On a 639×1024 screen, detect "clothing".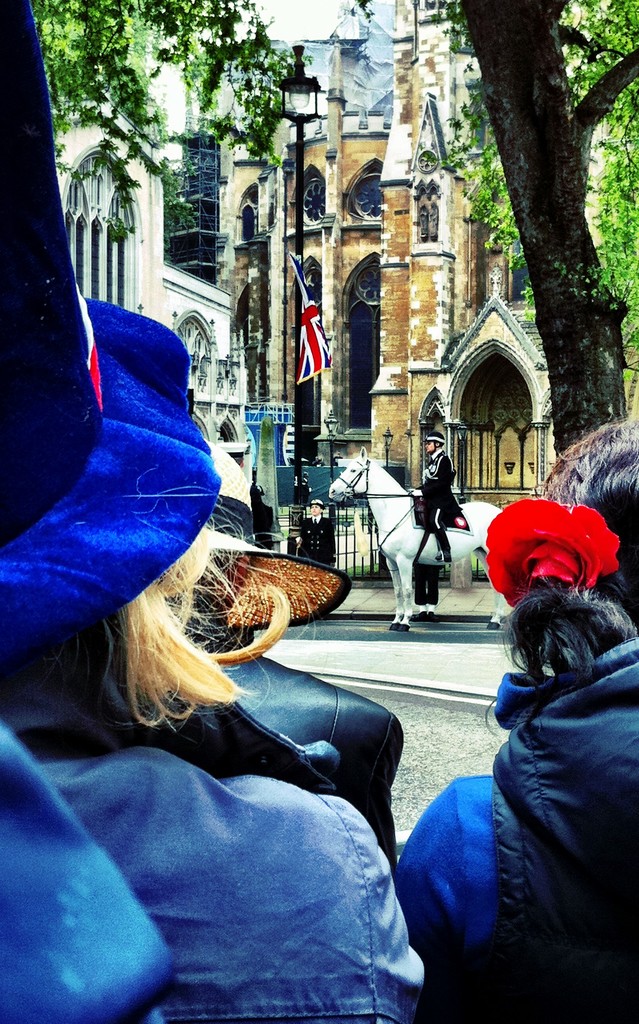
x1=0, y1=0, x2=107, y2=564.
